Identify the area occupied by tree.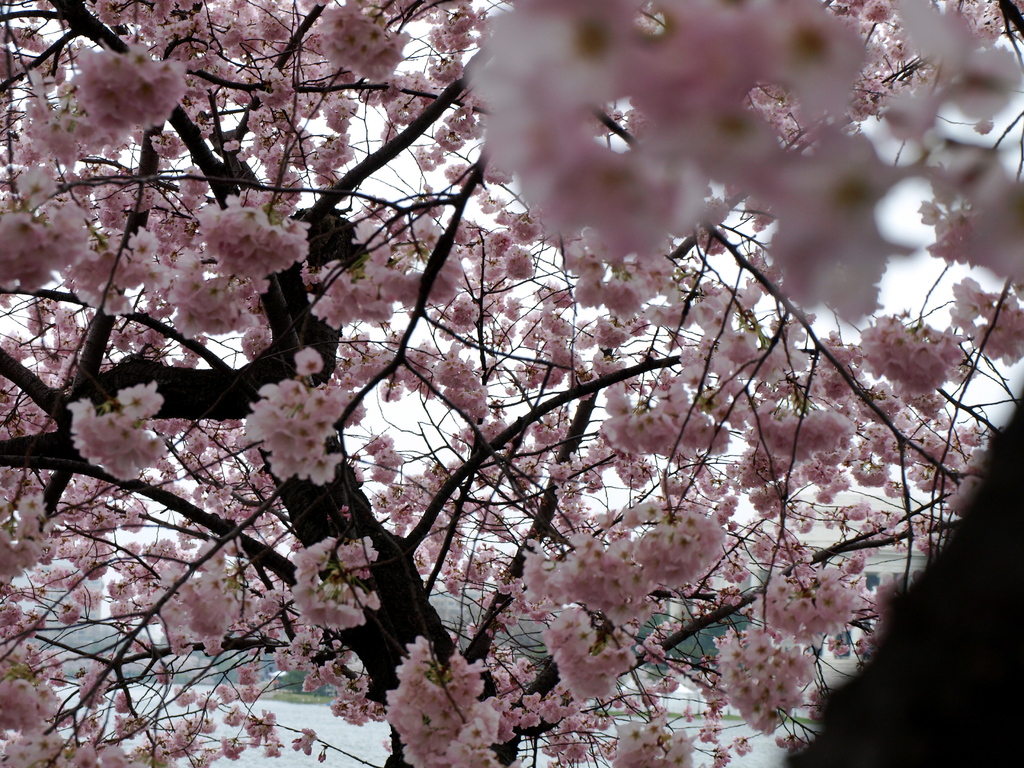
Area: [left=0, top=0, right=1023, bottom=767].
